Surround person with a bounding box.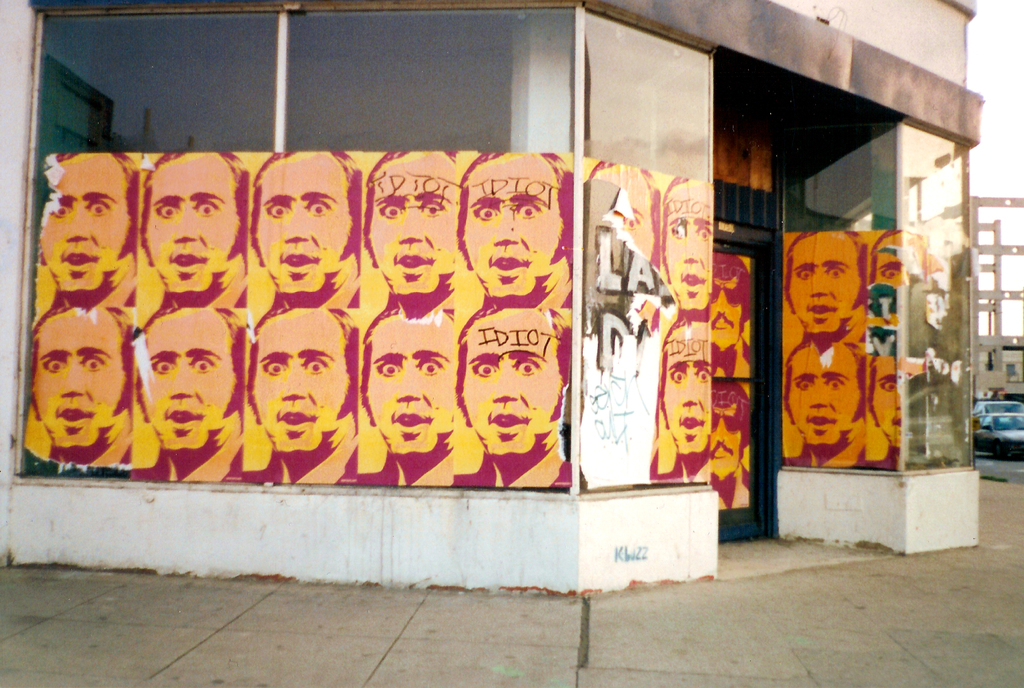
crop(25, 305, 132, 466).
